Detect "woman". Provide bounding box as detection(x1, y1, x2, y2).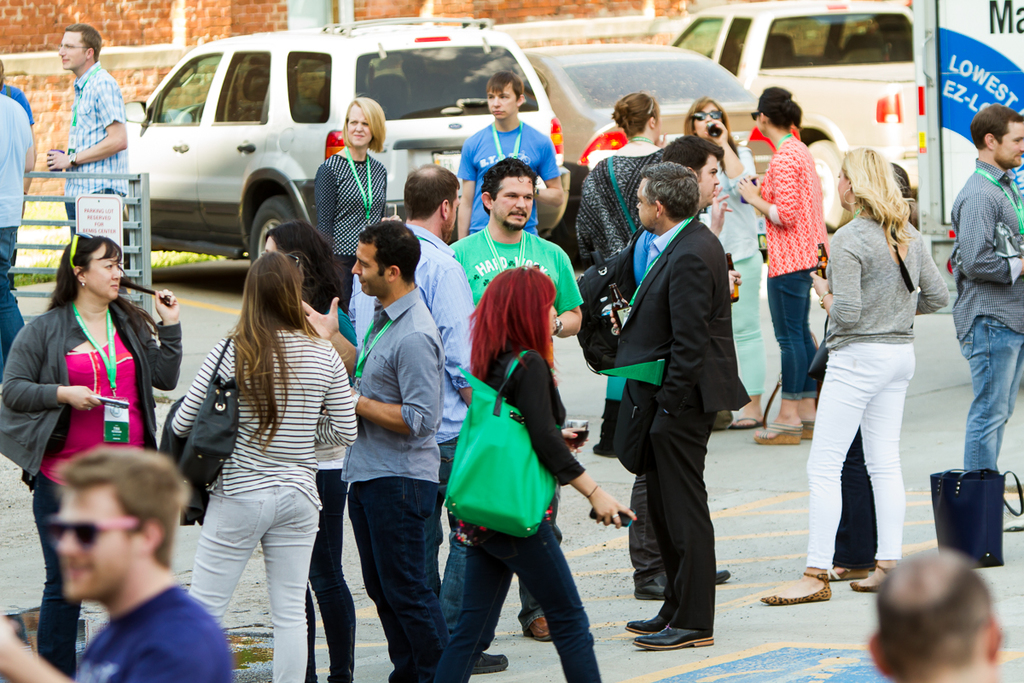
detection(575, 90, 669, 458).
